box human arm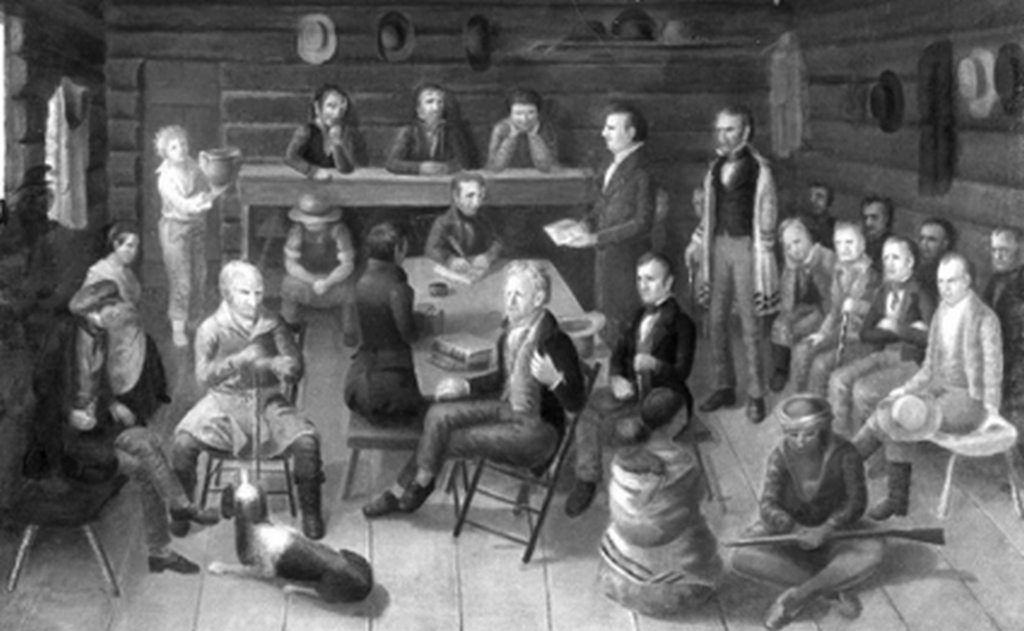
l=972, t=307, r=1018, b=438
